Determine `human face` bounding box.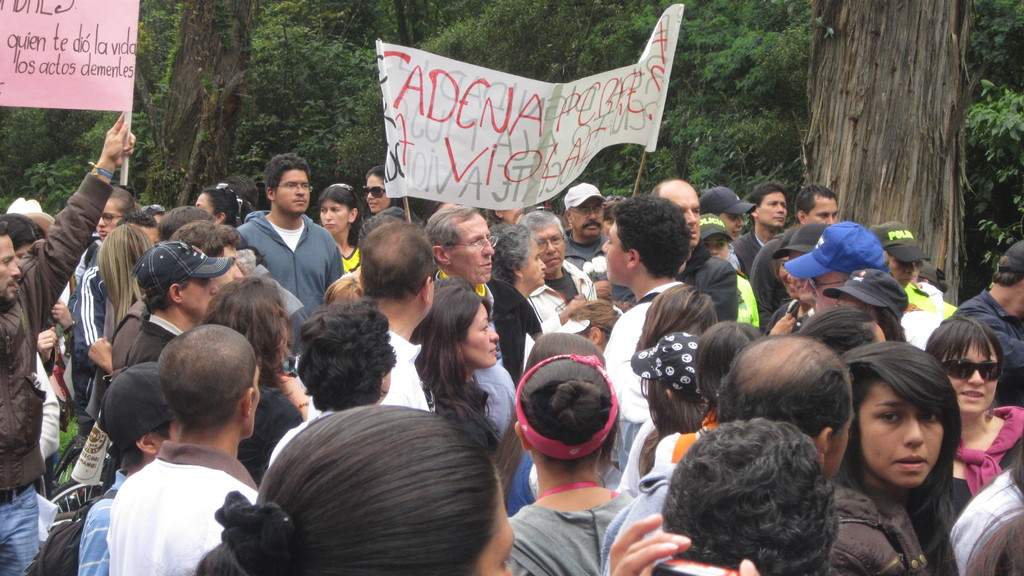
Determined: box=[538, 217, 570, 268].
